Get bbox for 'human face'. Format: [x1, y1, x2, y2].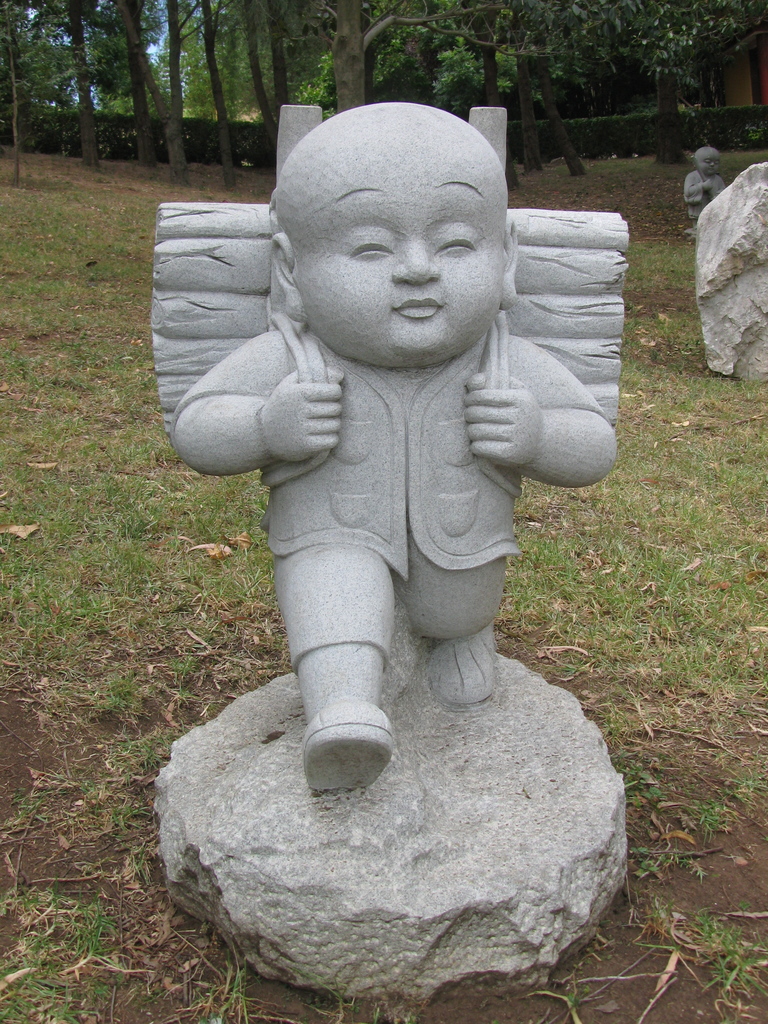
[291, 125, 502, 362].
